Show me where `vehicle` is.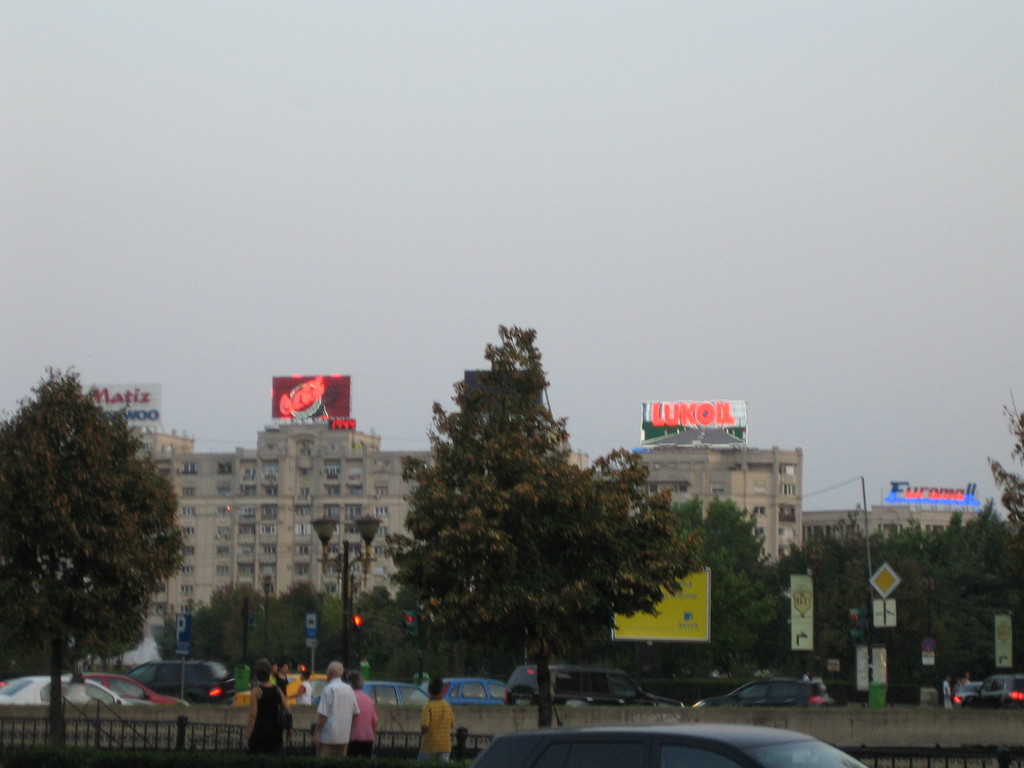
`vehicle` is at {"left": 501, "top": 660, "right": 685, "bottom": 710}.
